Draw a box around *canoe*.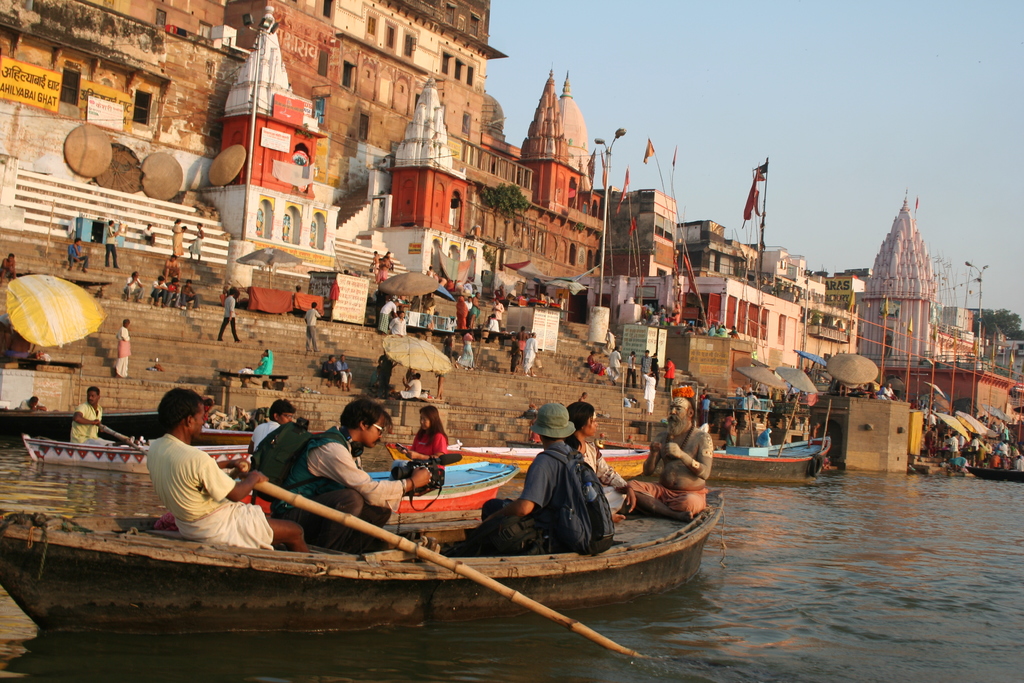
bbox(19, 434, 246, 472).
